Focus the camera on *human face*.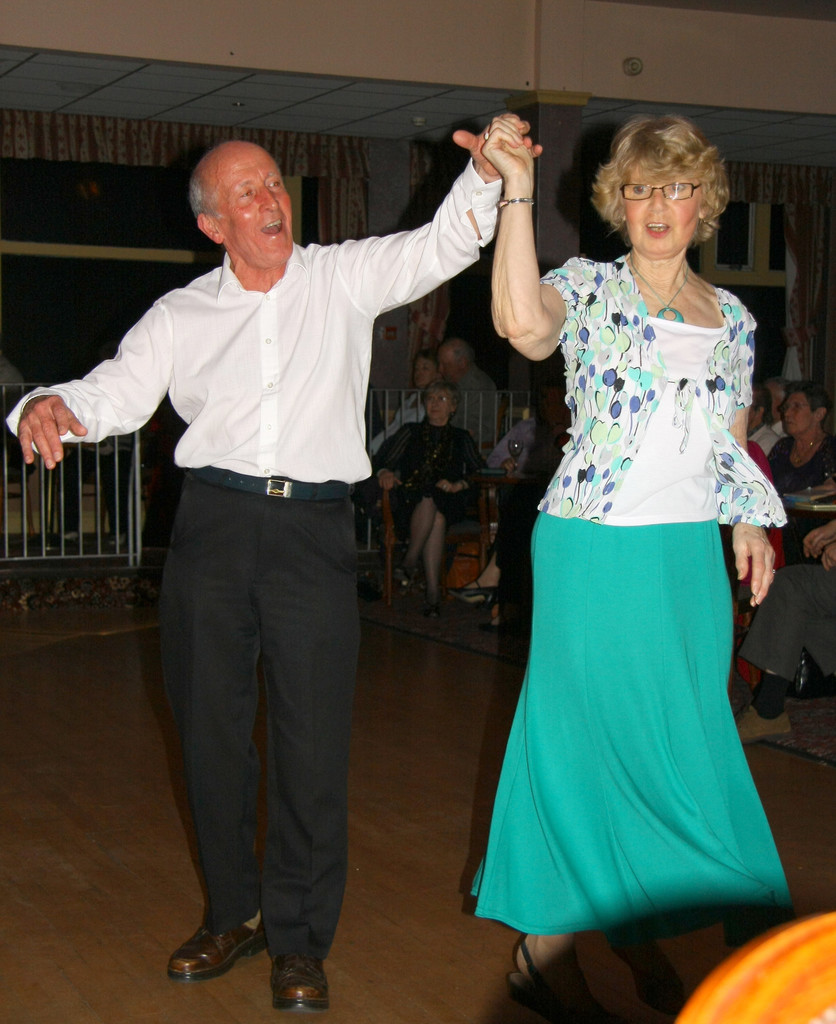
Focus region: [782,391,814,435].
